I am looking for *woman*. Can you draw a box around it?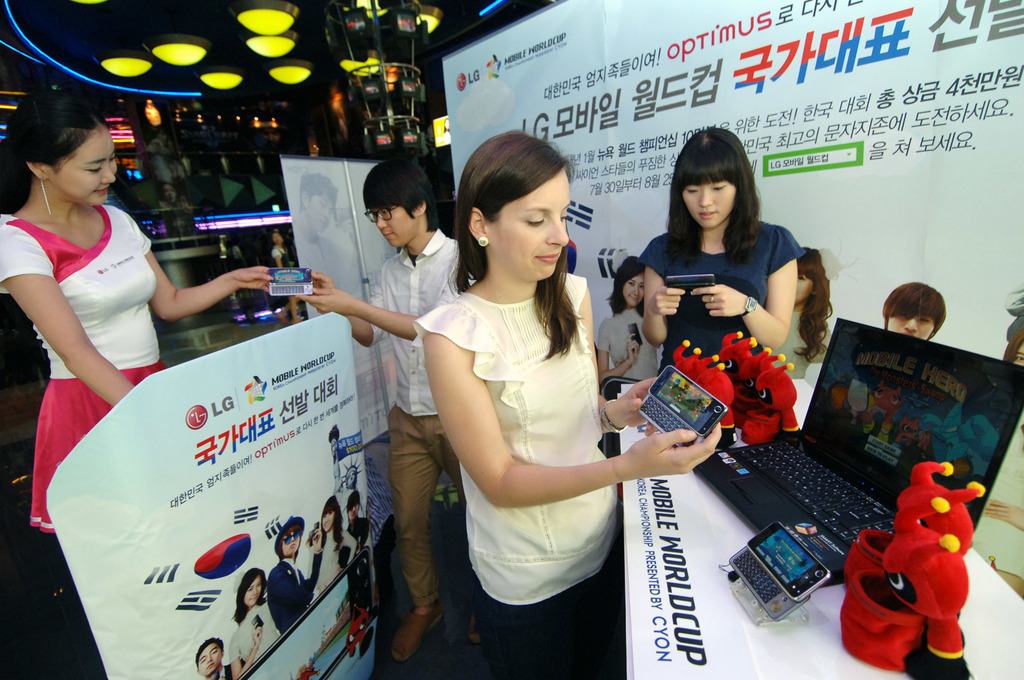
Sure, the bounding box is l=640, t=123, r=799, b=357.
